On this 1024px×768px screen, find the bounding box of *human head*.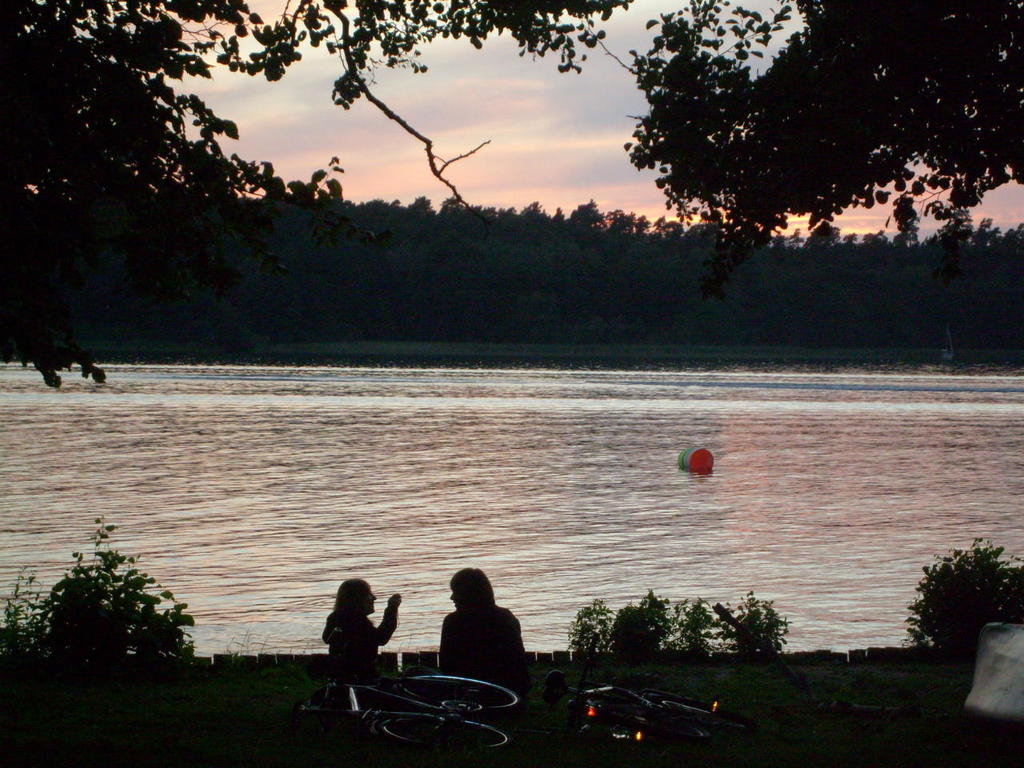
Bounding box: box=[447, 566, 494, 607].
